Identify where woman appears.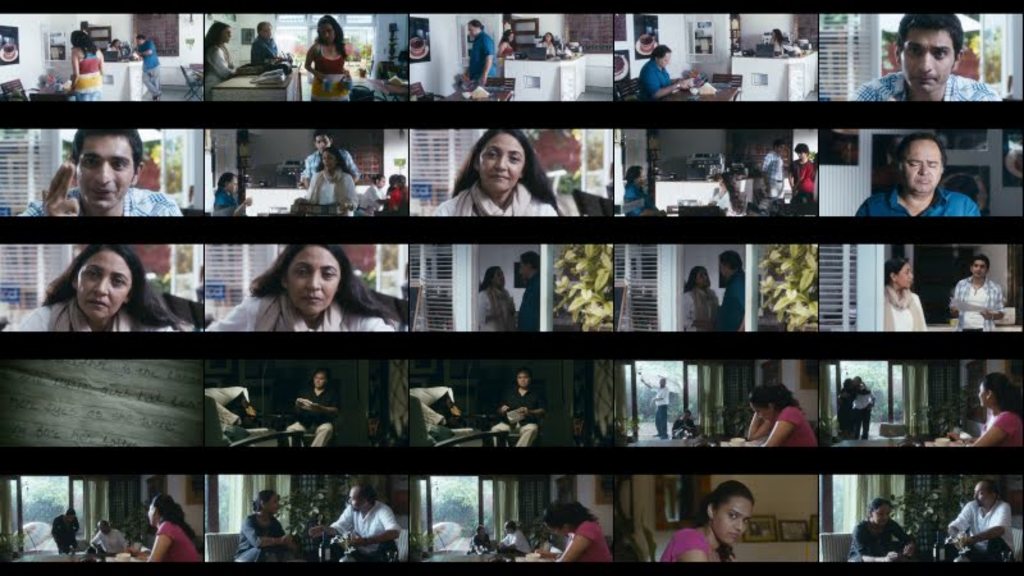
Appears at {"left": 842, "top": 502, "right": 924, "bottom": 567}.
